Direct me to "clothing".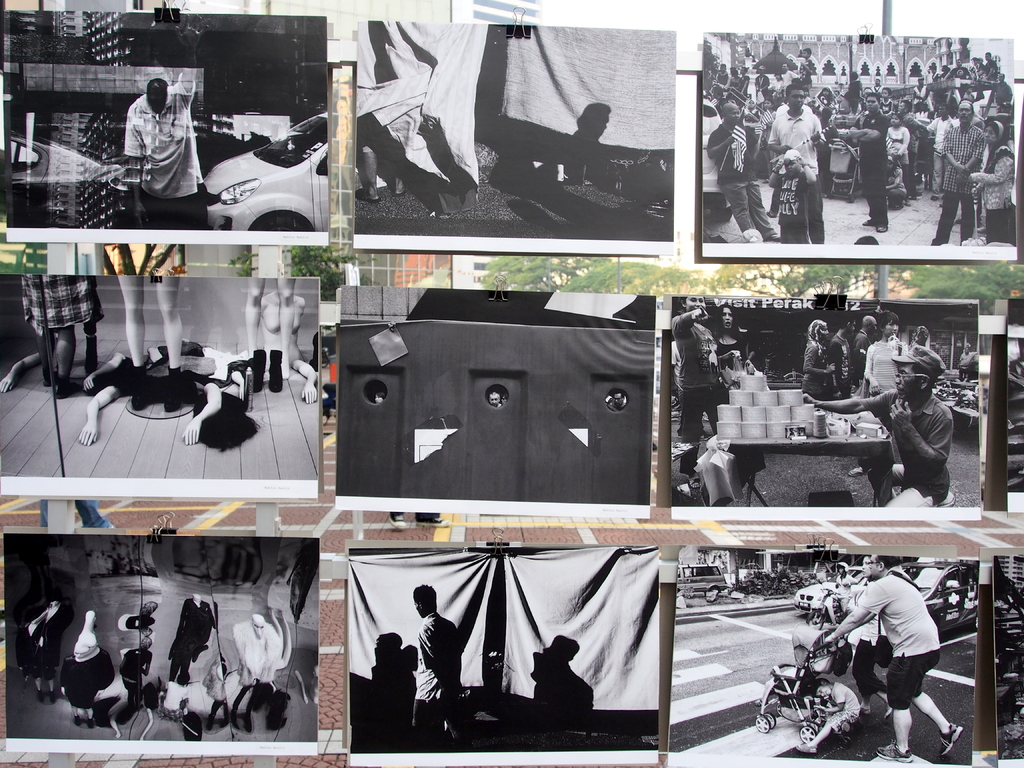
Direction: BBox(169, 597, 215, 680).
